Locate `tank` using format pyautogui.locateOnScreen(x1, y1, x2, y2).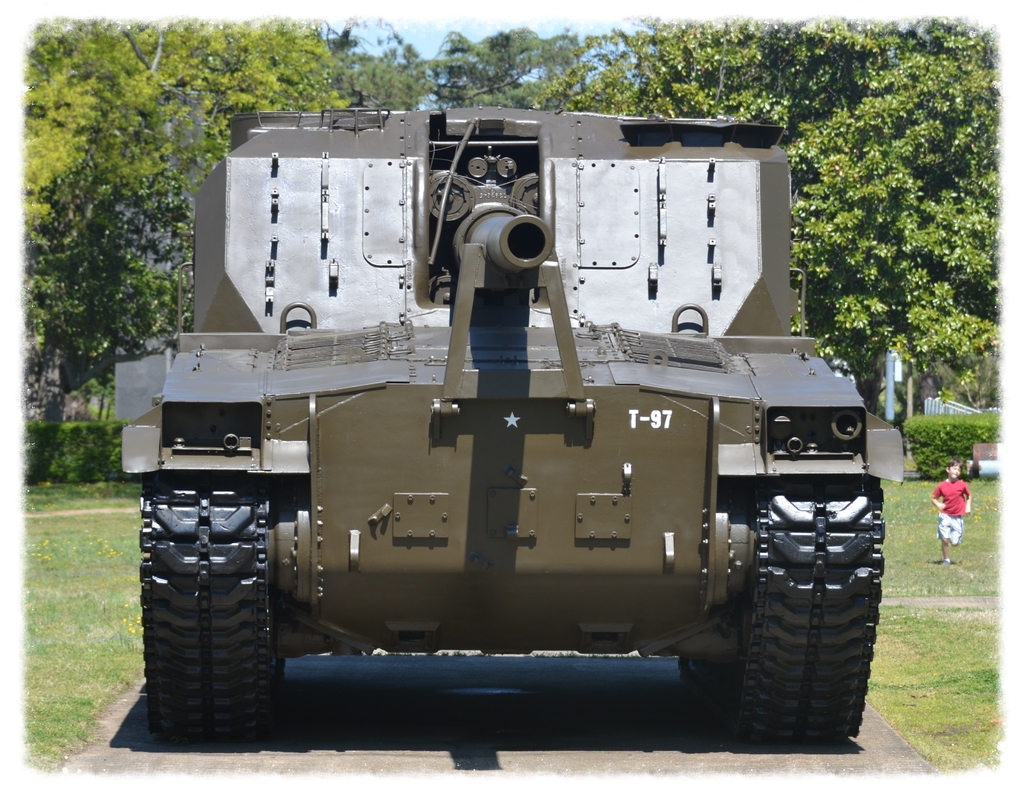
pyautogui.locateOnScreen(119, 105, 904, 743).
